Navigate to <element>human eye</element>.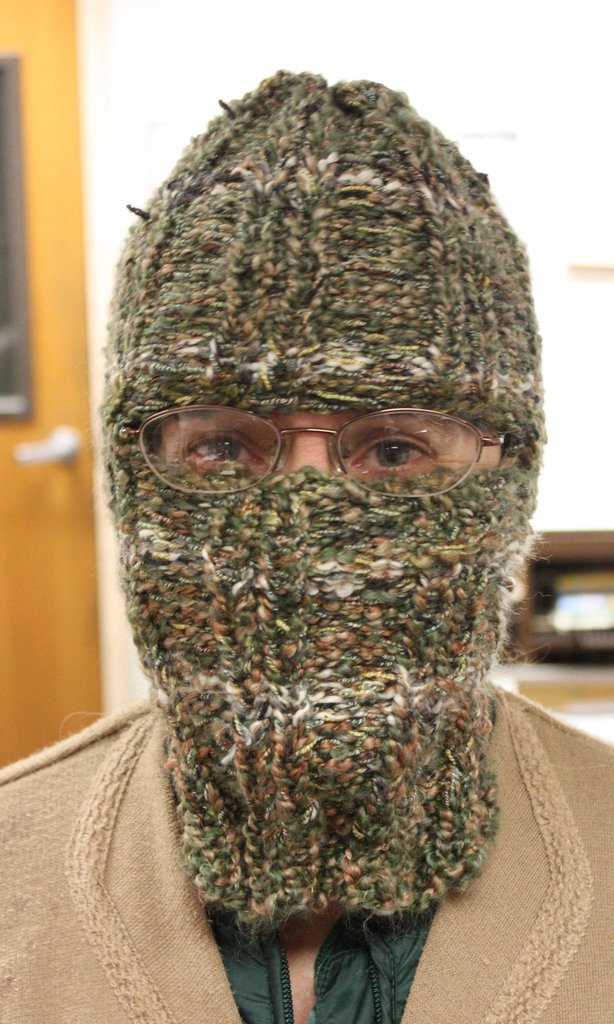
Navigation target: [x1=345, y1=424, x2=460, y2=479].
